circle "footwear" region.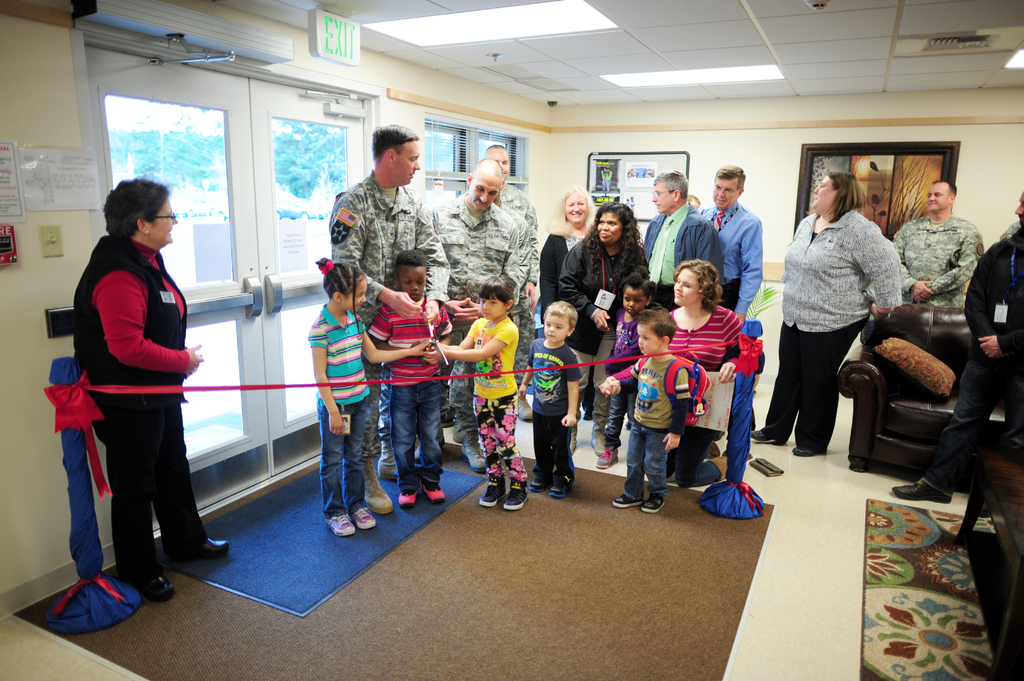
Region: bbox(749, 428, 783, 451).
